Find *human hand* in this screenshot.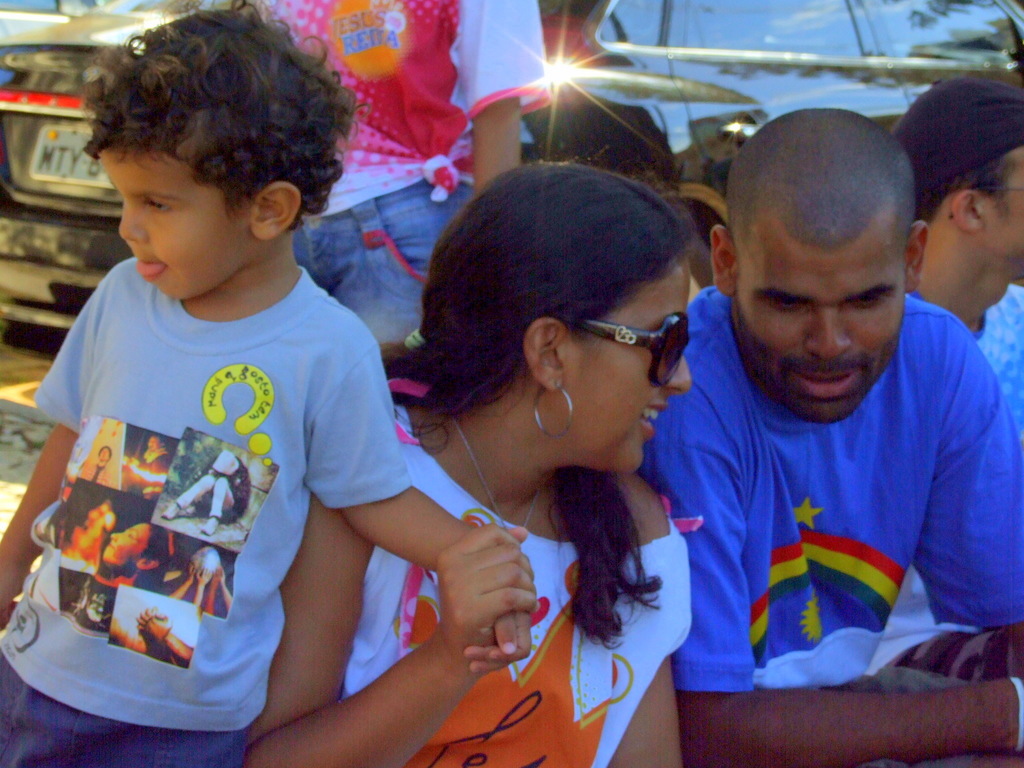
The bounding box for *human hand* is [436, 519, 541, 675].
